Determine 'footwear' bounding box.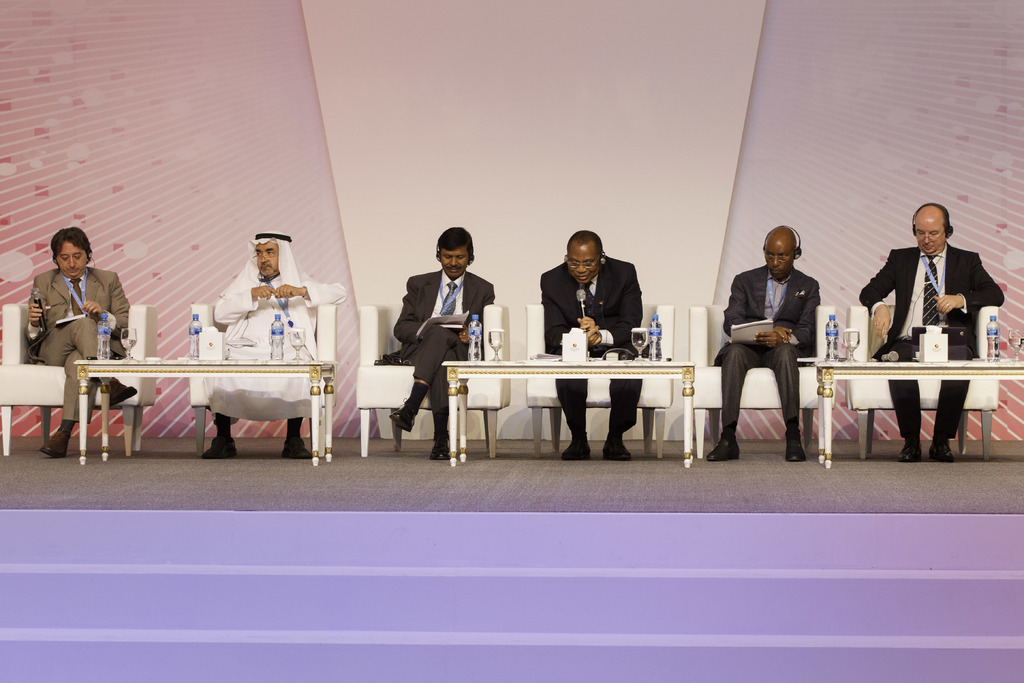
Determined: x1=930 y1=438 x2=953 y2=463.
